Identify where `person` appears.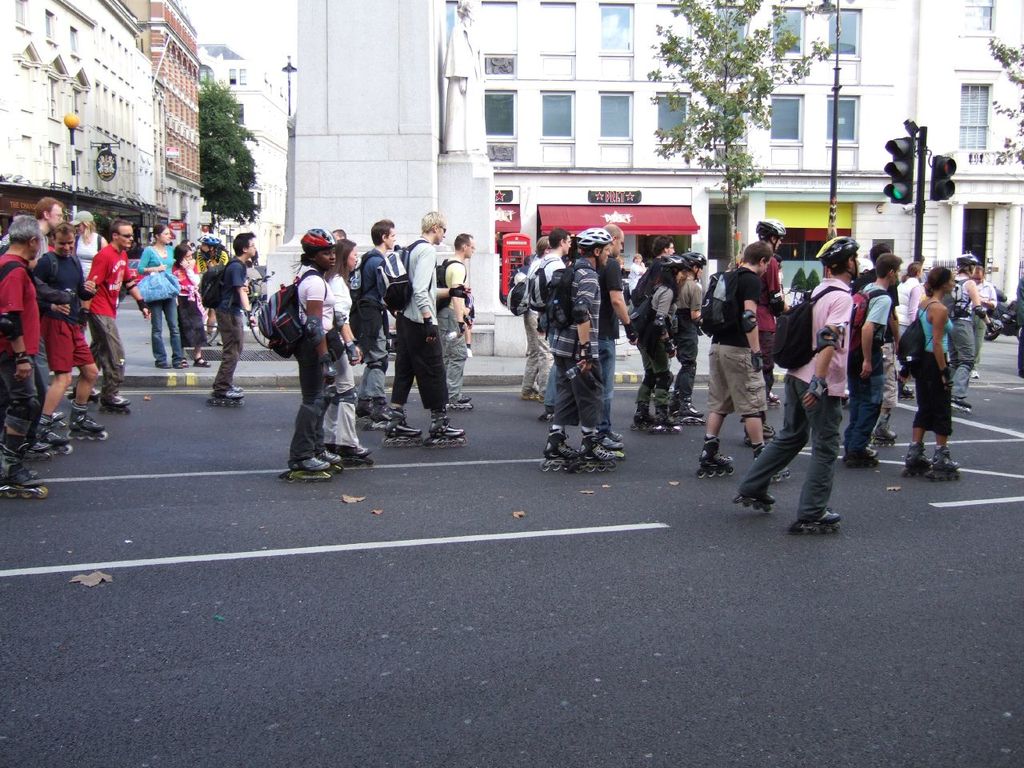
Appears at left=542, top=225, right=620, bottom=462.
